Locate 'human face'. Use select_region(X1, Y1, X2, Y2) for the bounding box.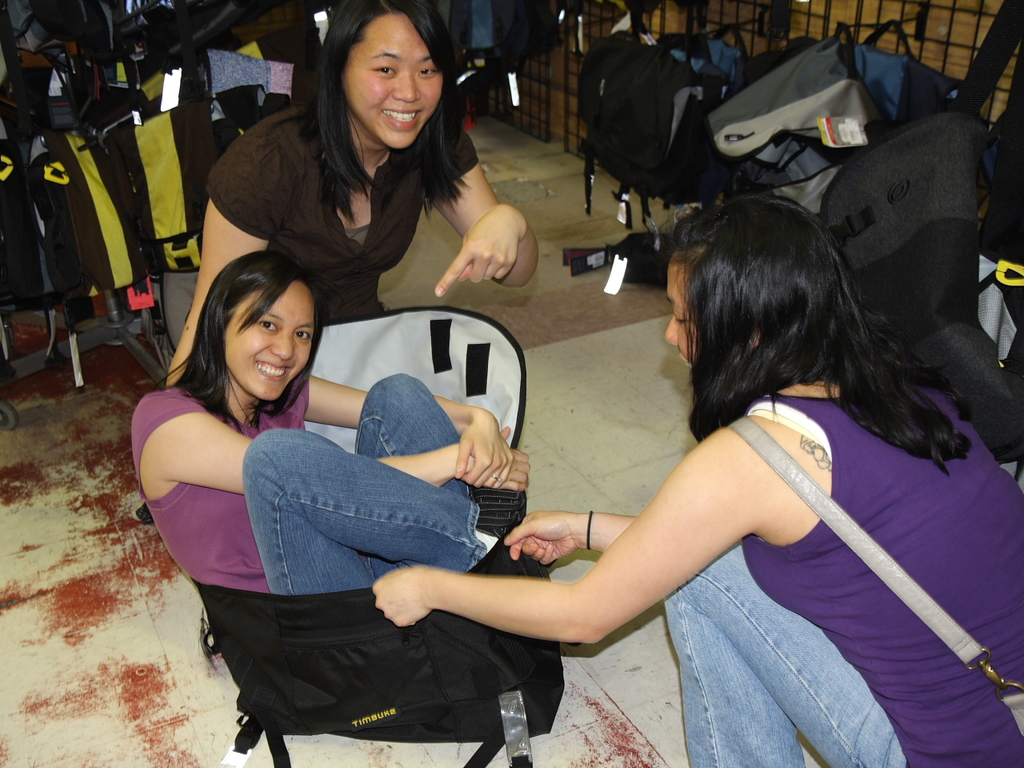
select_region(351, 10, 440, 144).
